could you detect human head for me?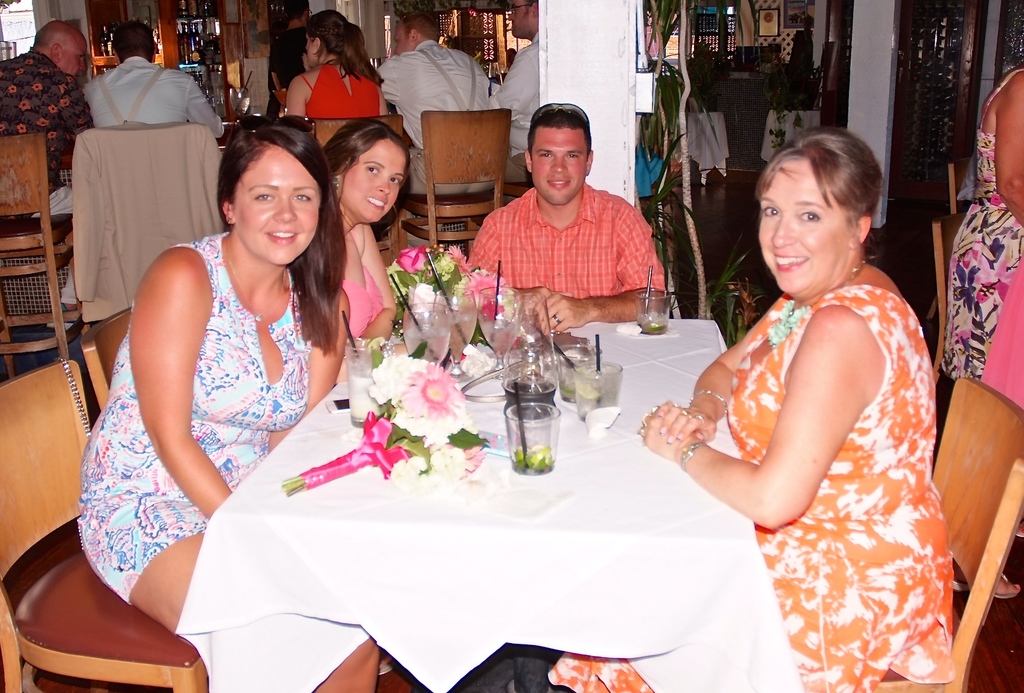
Detection result: left=32, top=17, right=87, bottom=81.
